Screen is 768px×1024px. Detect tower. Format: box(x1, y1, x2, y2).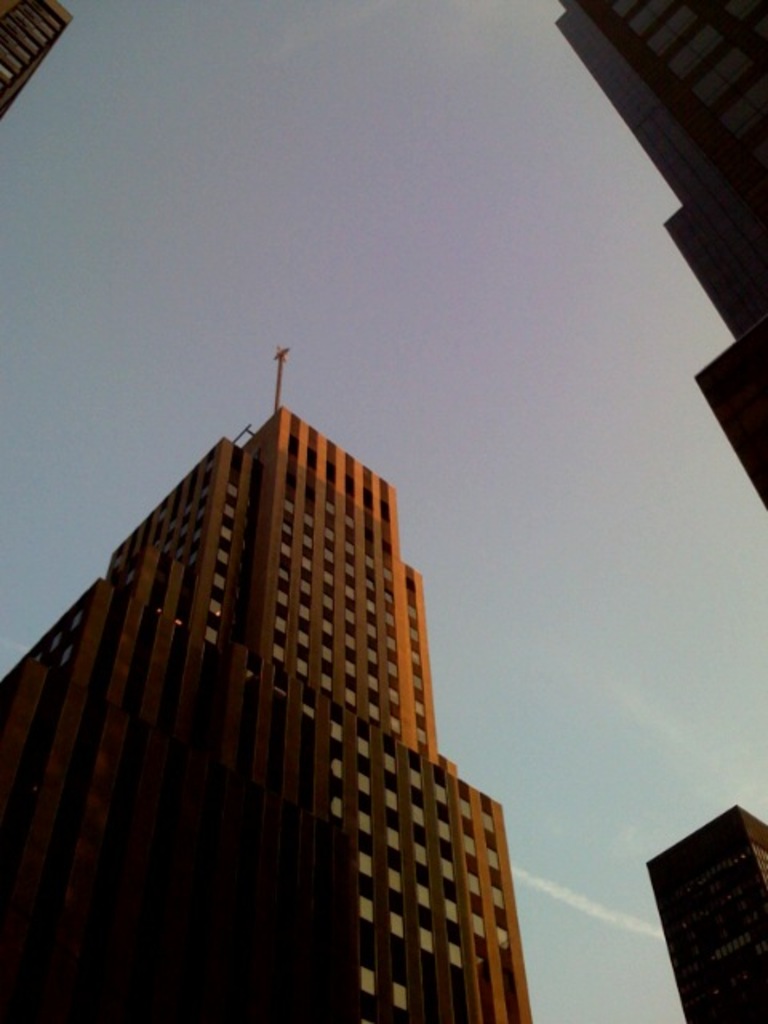
box(19, 430, 504, 1023).
